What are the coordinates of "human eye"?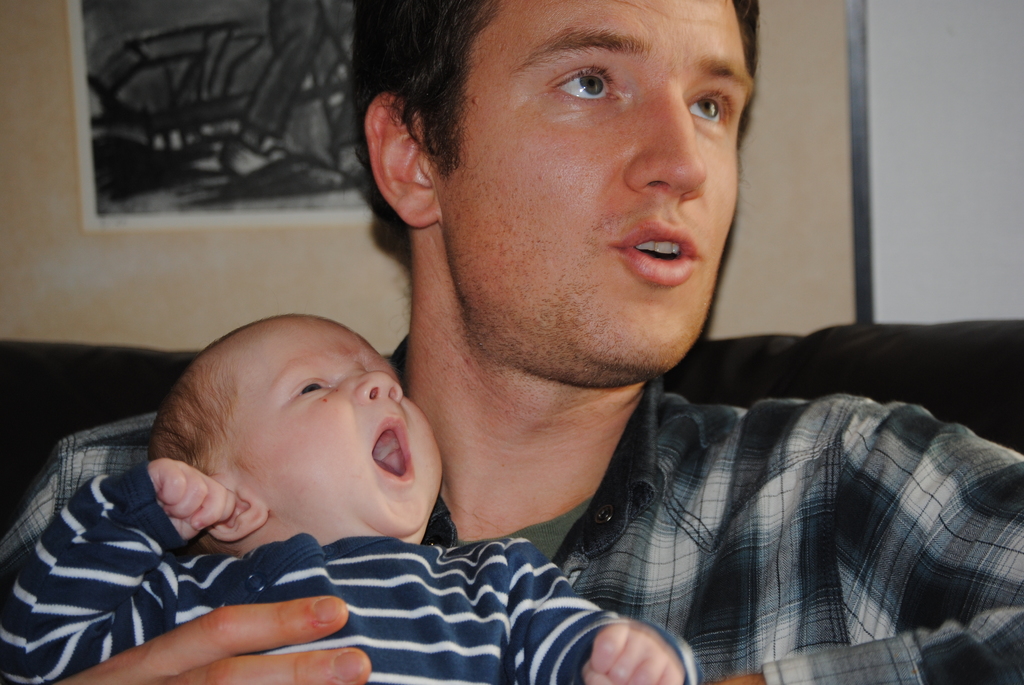
locate(289, 379, 325, 406).
